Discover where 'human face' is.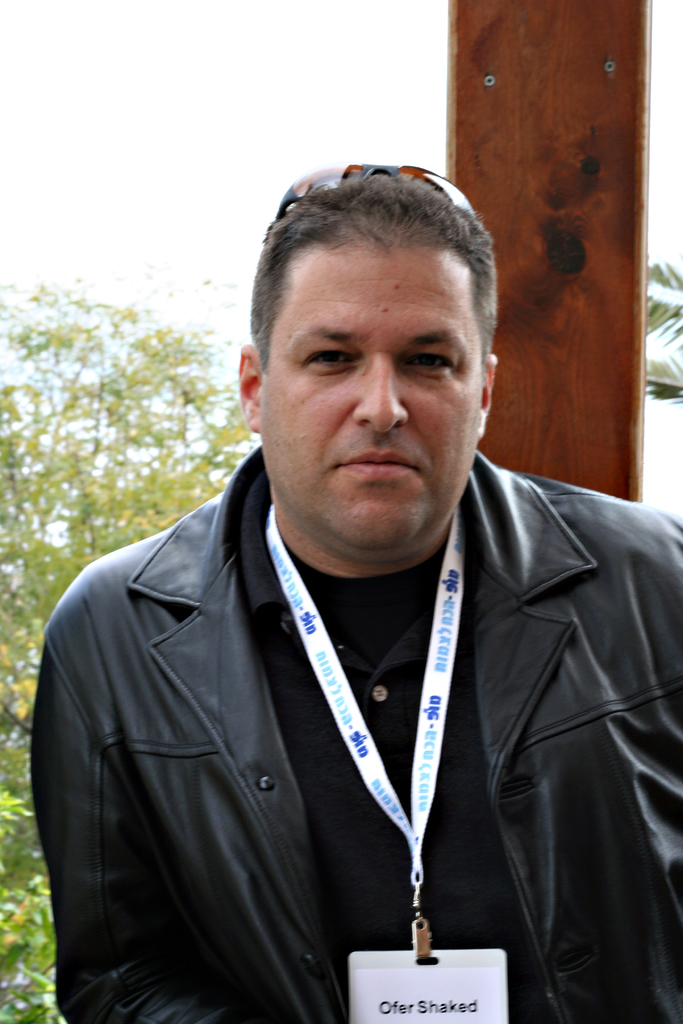
Discovered at x1=265 y1=247 x2=477 y2=555.
